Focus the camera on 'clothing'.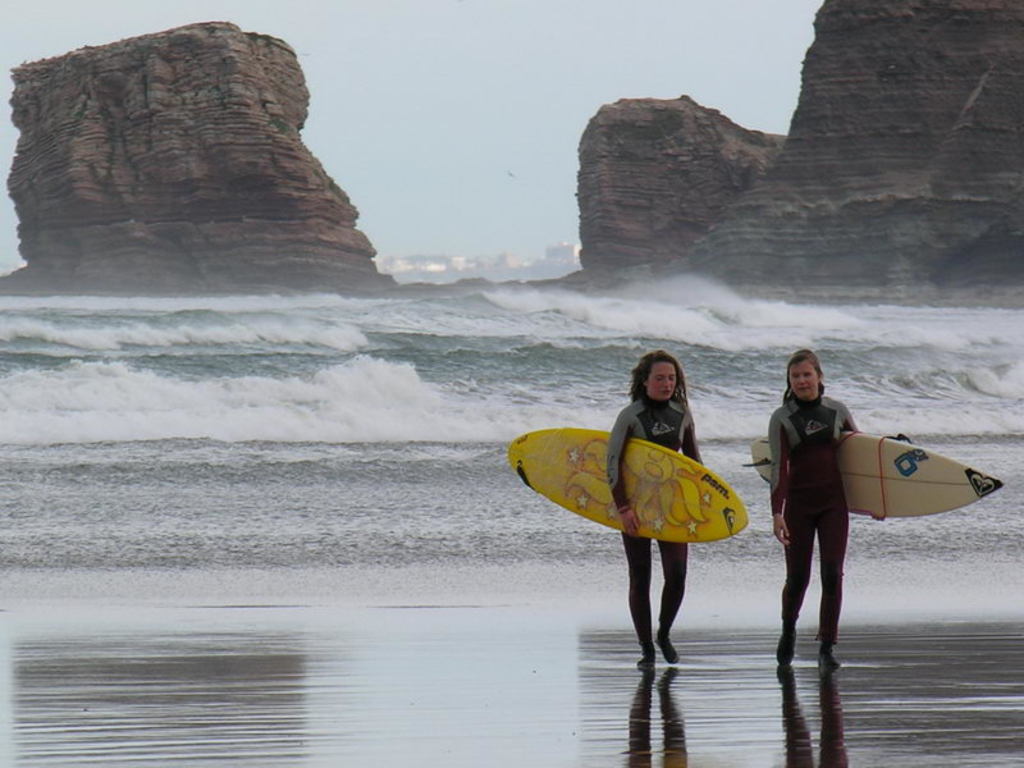
Focus region: locate(776, 393, 861, 645).
